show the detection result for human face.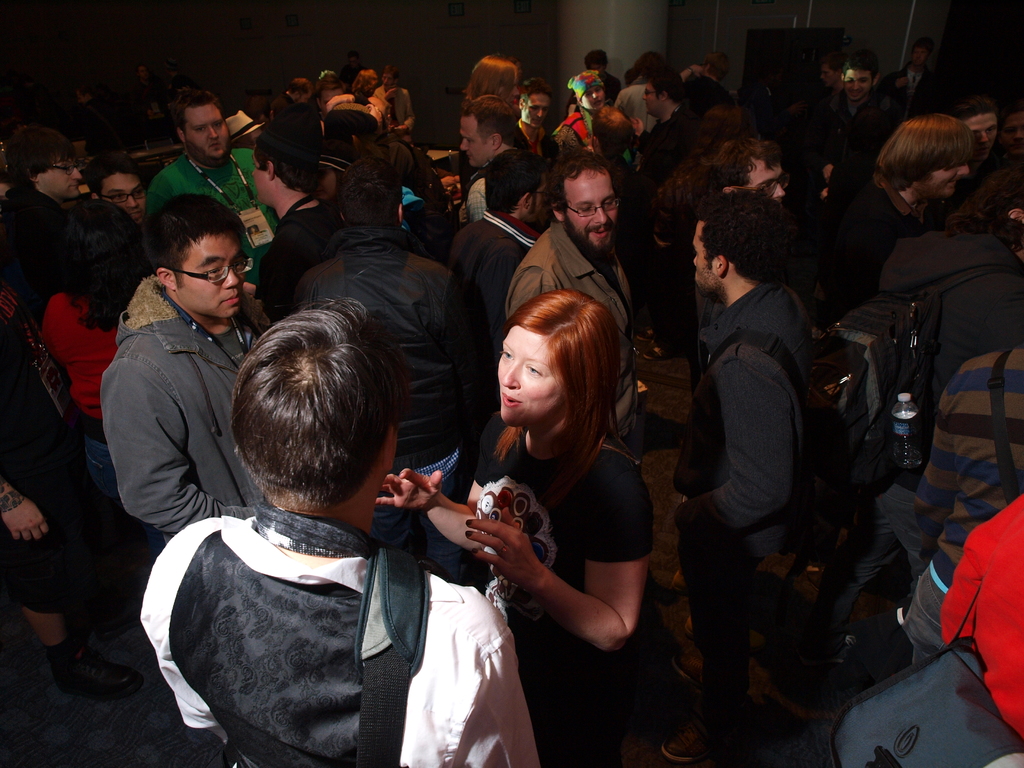
x1=254 y1=152 x2=265 y2=204.
